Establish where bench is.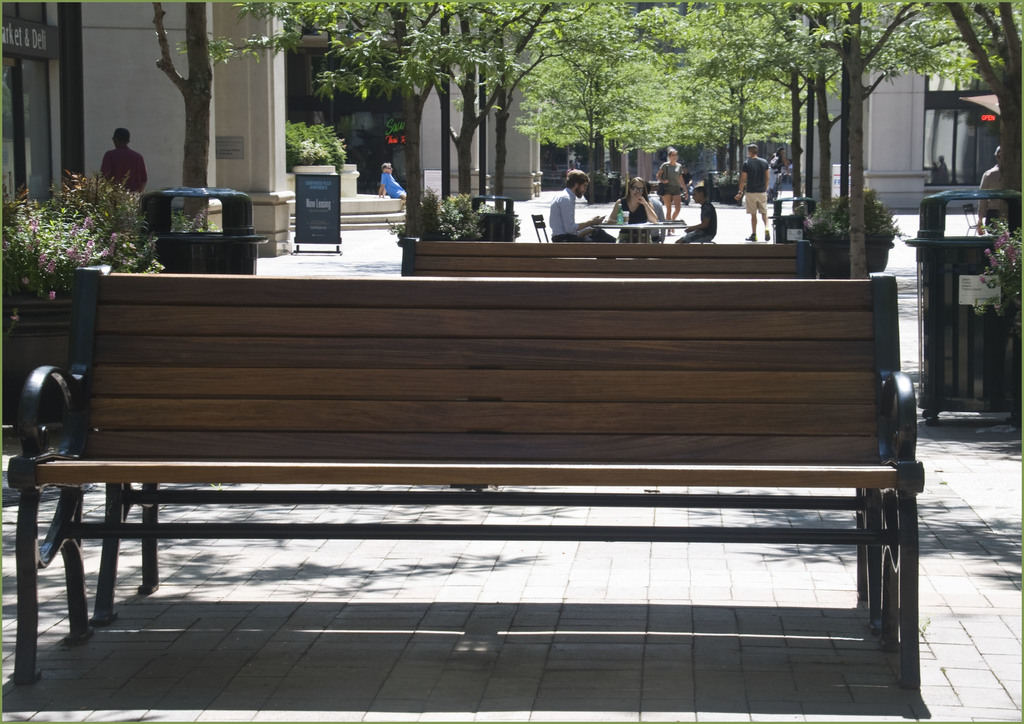
Established at BBox(5, 263, 918, 688).
